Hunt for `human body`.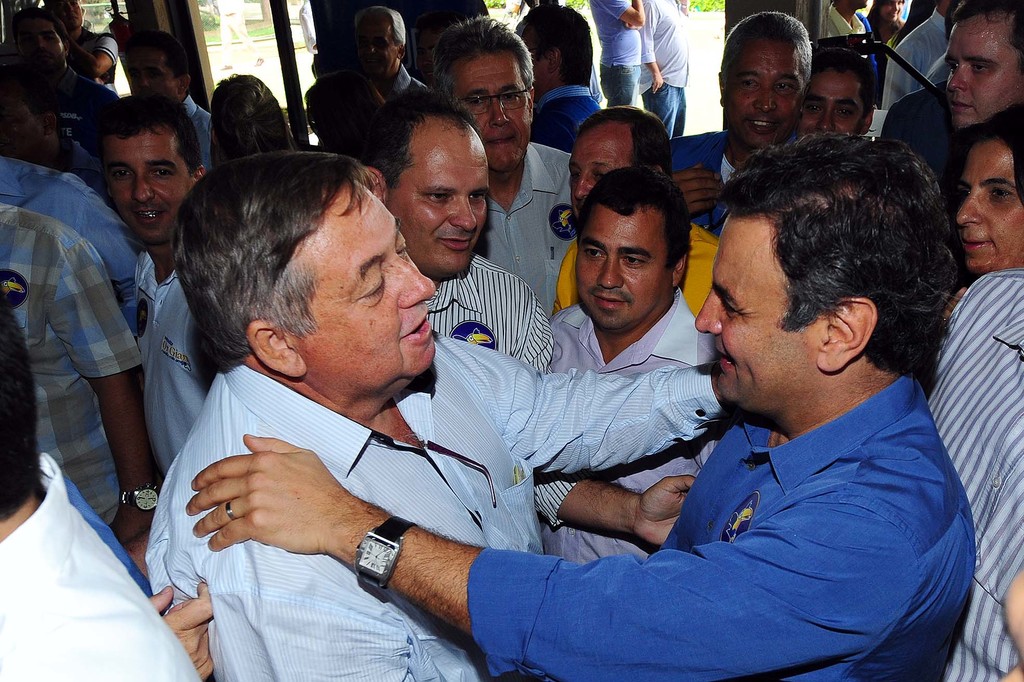
Hunted down at region(218, 0, 269, 73).
